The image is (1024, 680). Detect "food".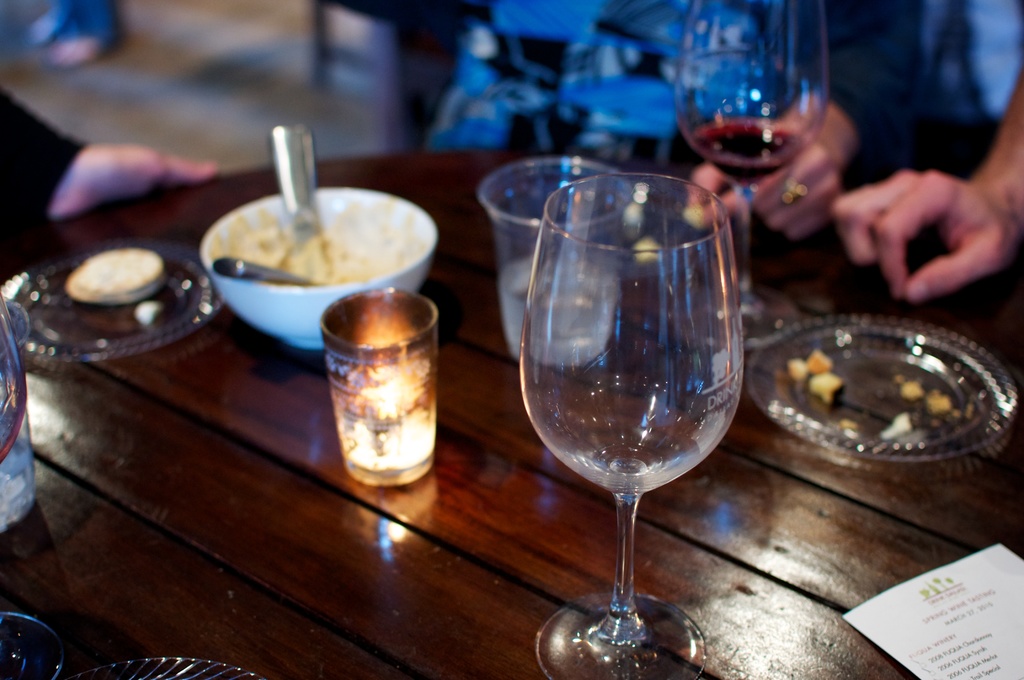
Detection: [left=784, top=347, right=843, bottom=405].
